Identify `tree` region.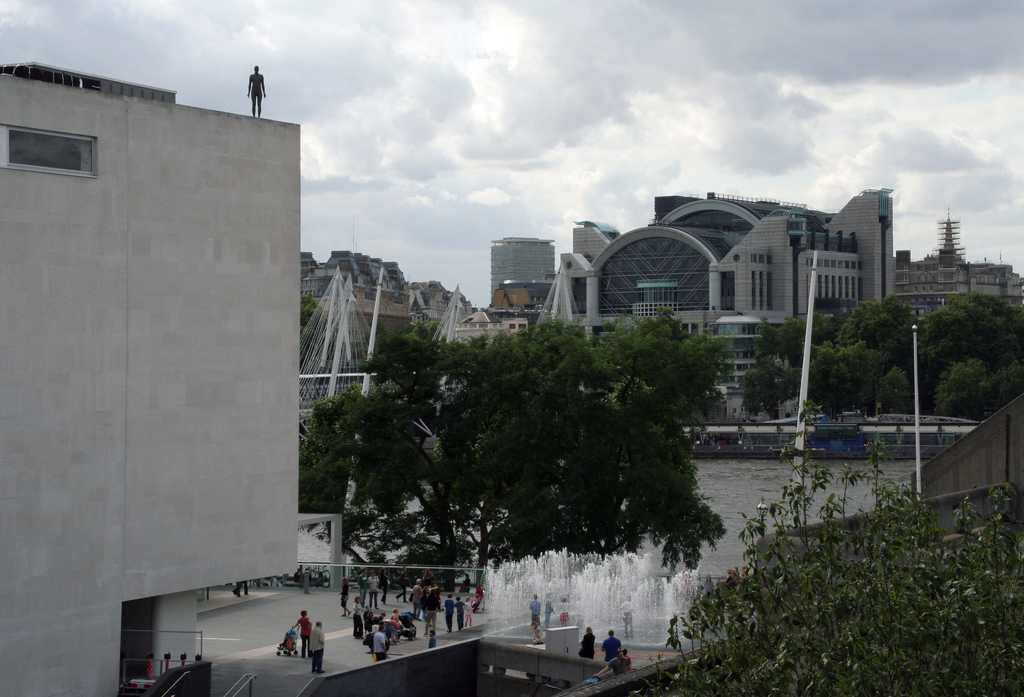
Region: select_region(641, 430, 1023, 696).
